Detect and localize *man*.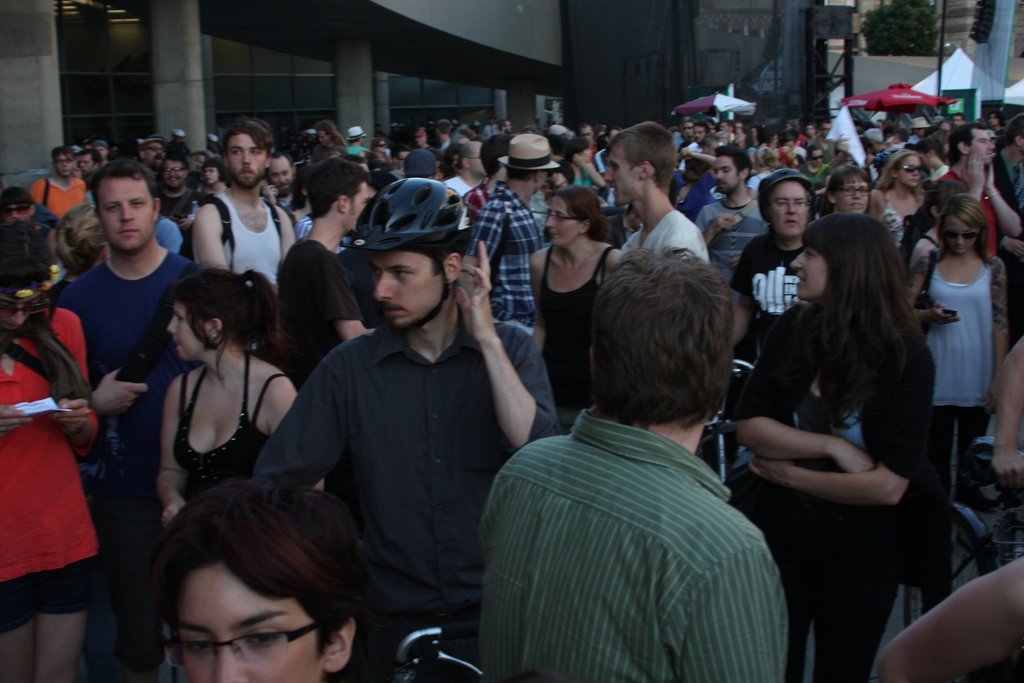
Localized at left=405, top=149, right=441, bottom=181.
